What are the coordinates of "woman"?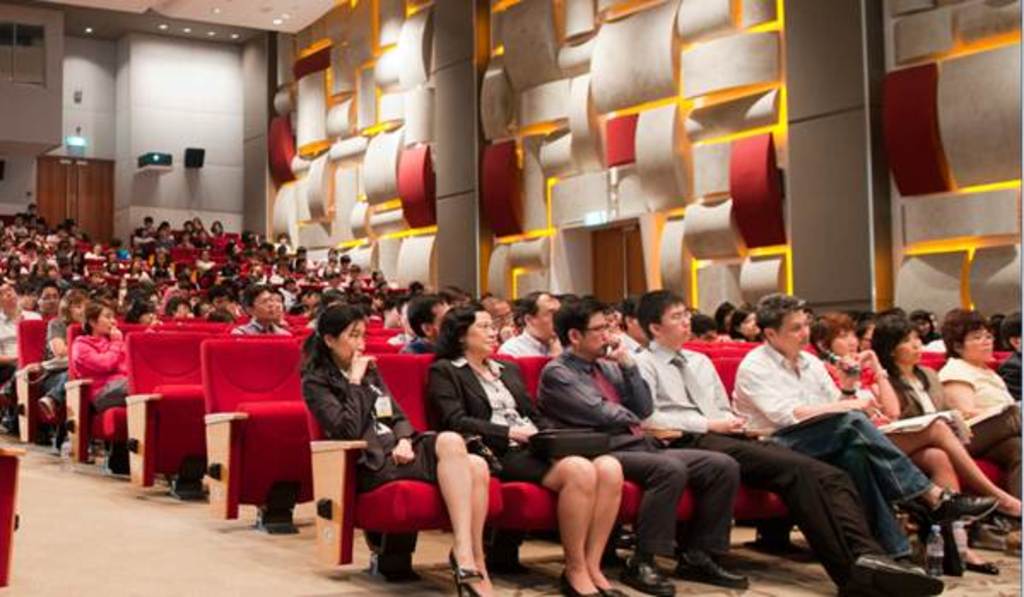
rect(72, 299, 130, 484).
